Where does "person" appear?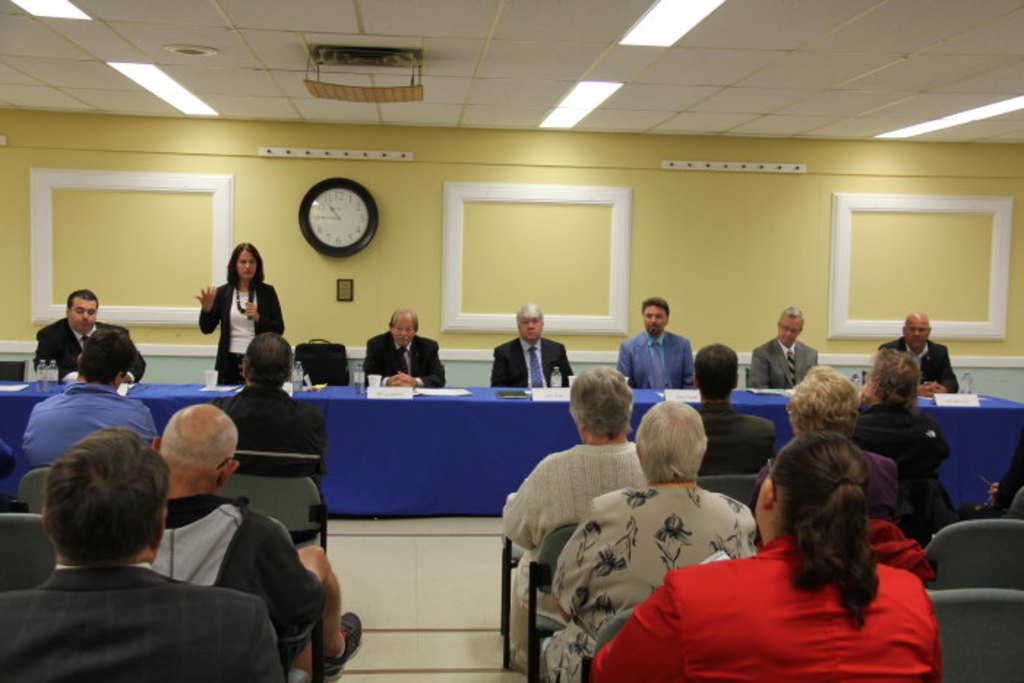
Appears at box(148, 404, 363, 682).
